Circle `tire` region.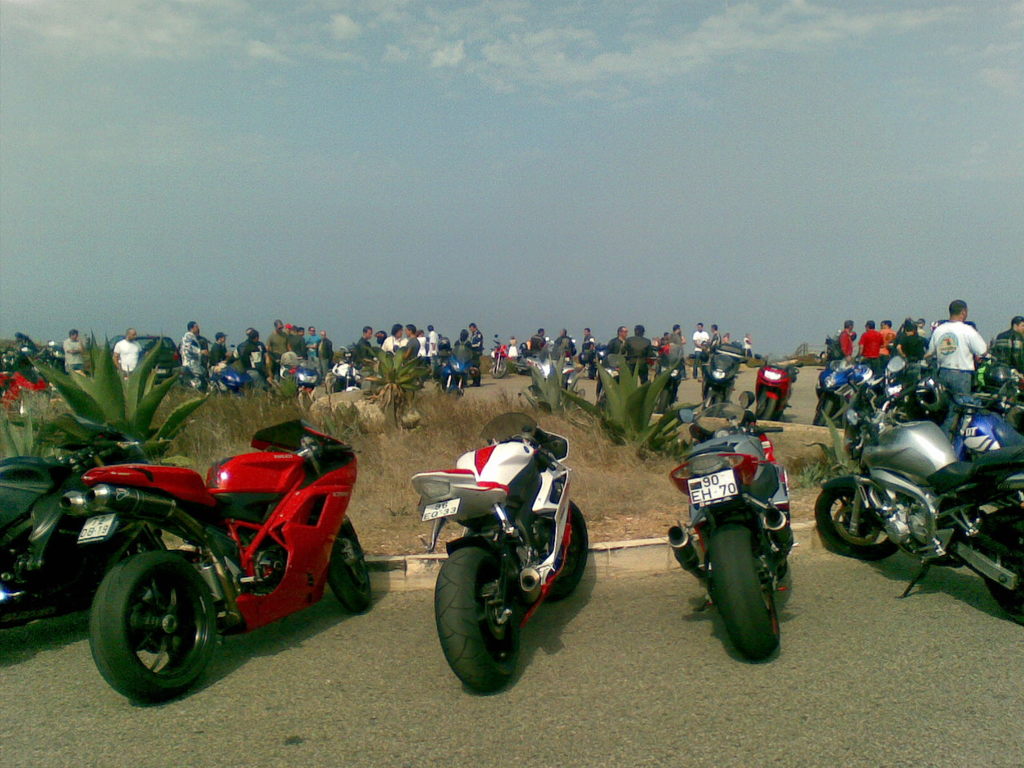
Region: crop(980, 508, 1023, 614).
